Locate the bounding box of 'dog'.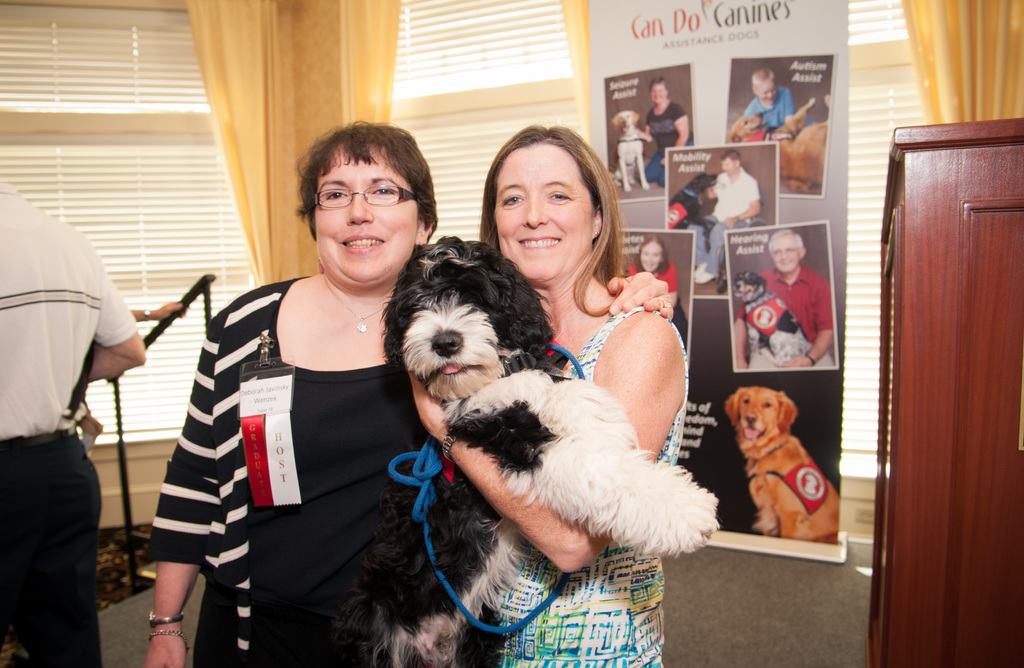
Bounding box: pyautogui.locateOnScreen(729, 97, 829, 197).
